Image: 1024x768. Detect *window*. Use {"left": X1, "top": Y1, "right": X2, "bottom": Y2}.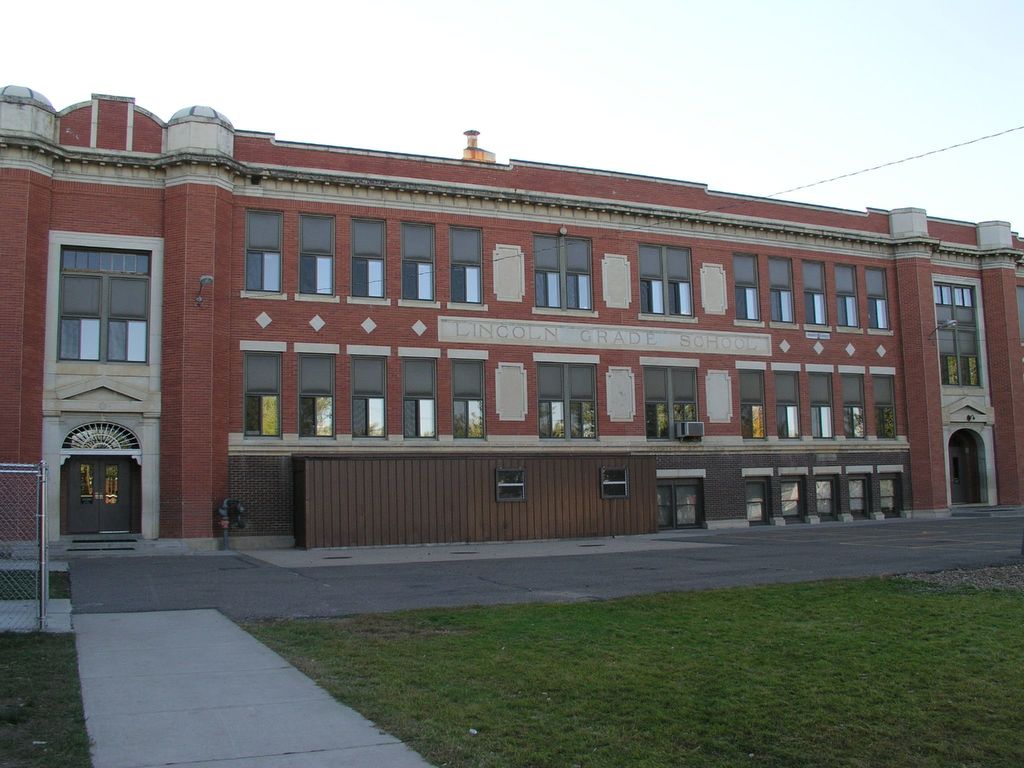
{"left": 836, "top": 262, "right": 858, "bottom": 331}.
